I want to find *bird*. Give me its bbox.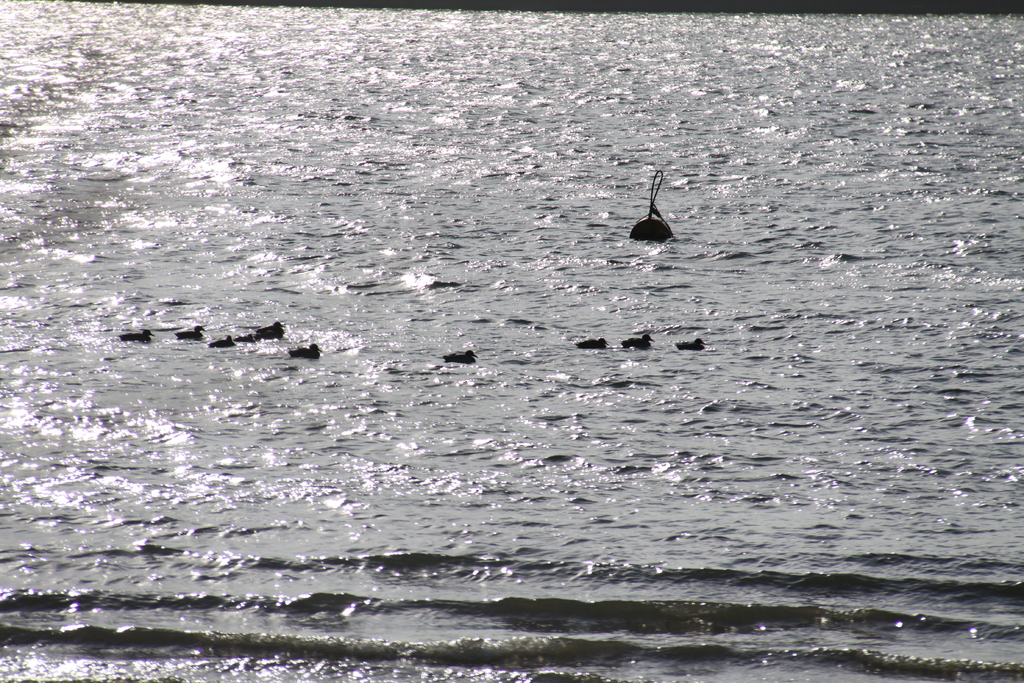
<region>252, 320, 284, 340</region>.
